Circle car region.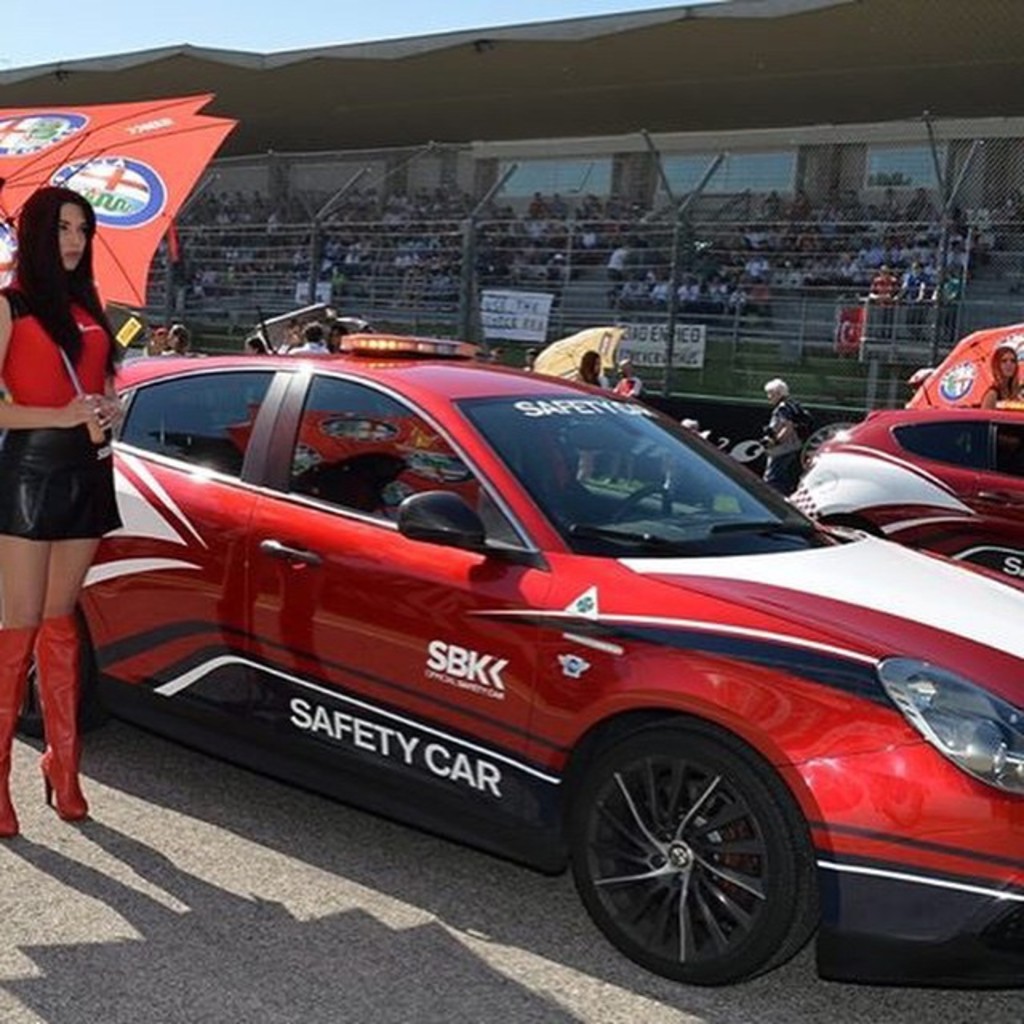
Region: [786, 373, 1022, 589].
